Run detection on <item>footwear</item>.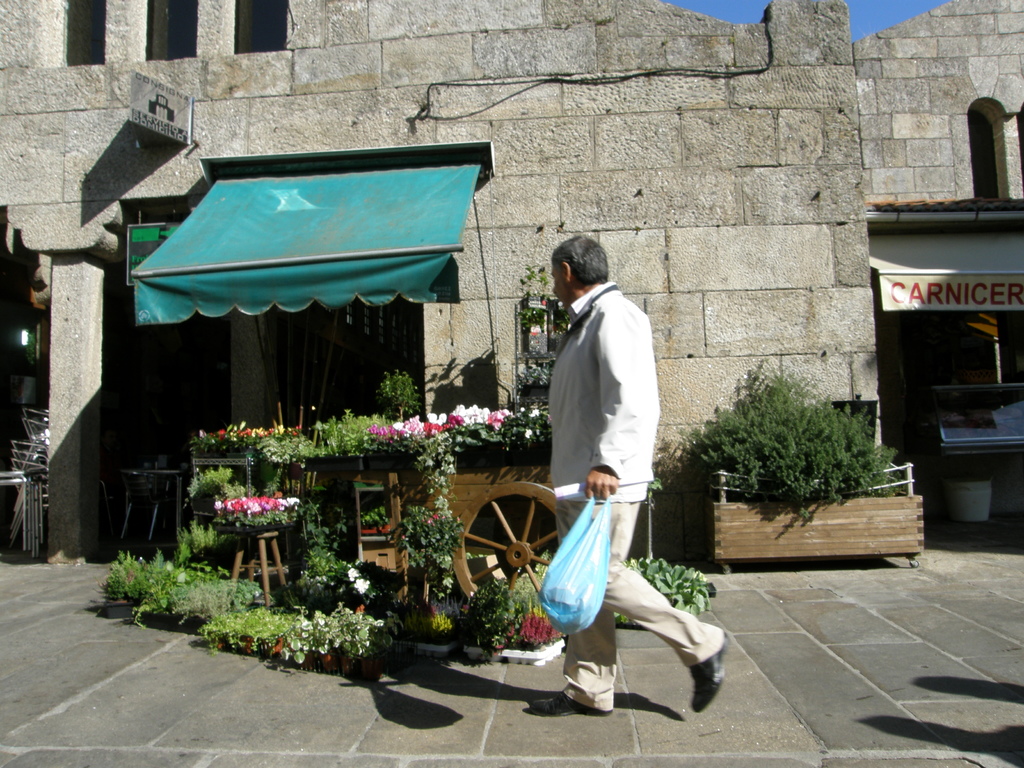
Result: bbox(527, 697, 615, 719).
